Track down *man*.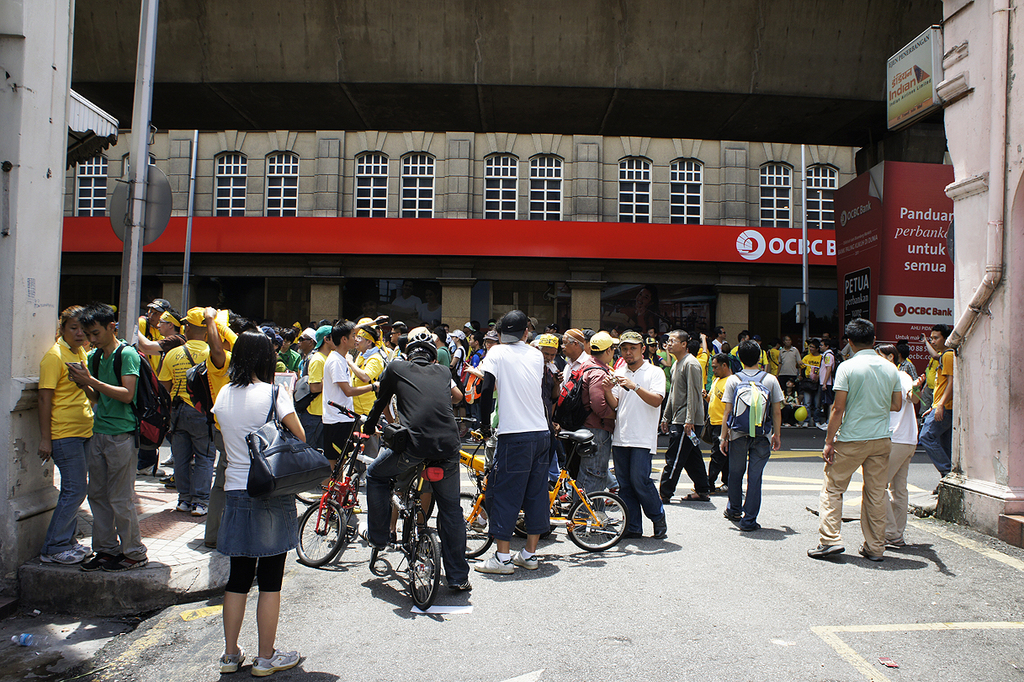
Tracked to (320, 317, 381, 519).
